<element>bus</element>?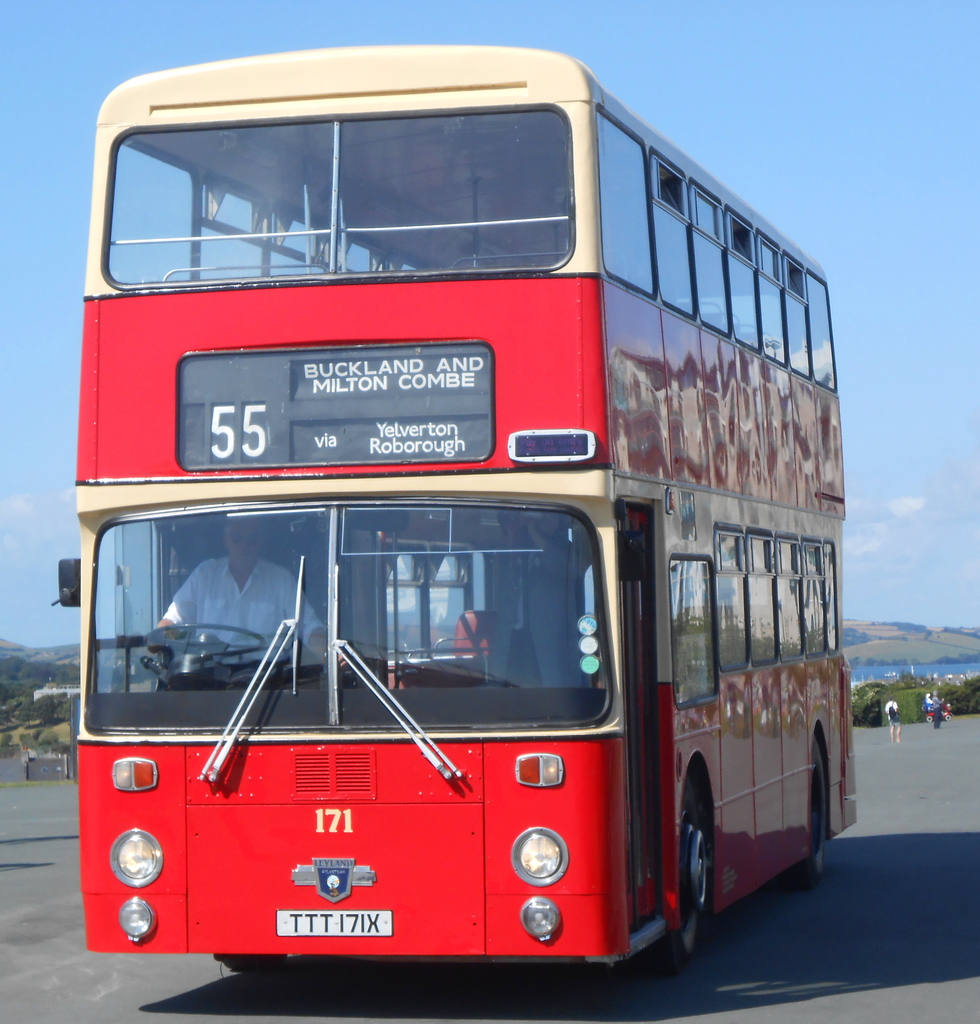
bbox(54, 43, 854, 968)
